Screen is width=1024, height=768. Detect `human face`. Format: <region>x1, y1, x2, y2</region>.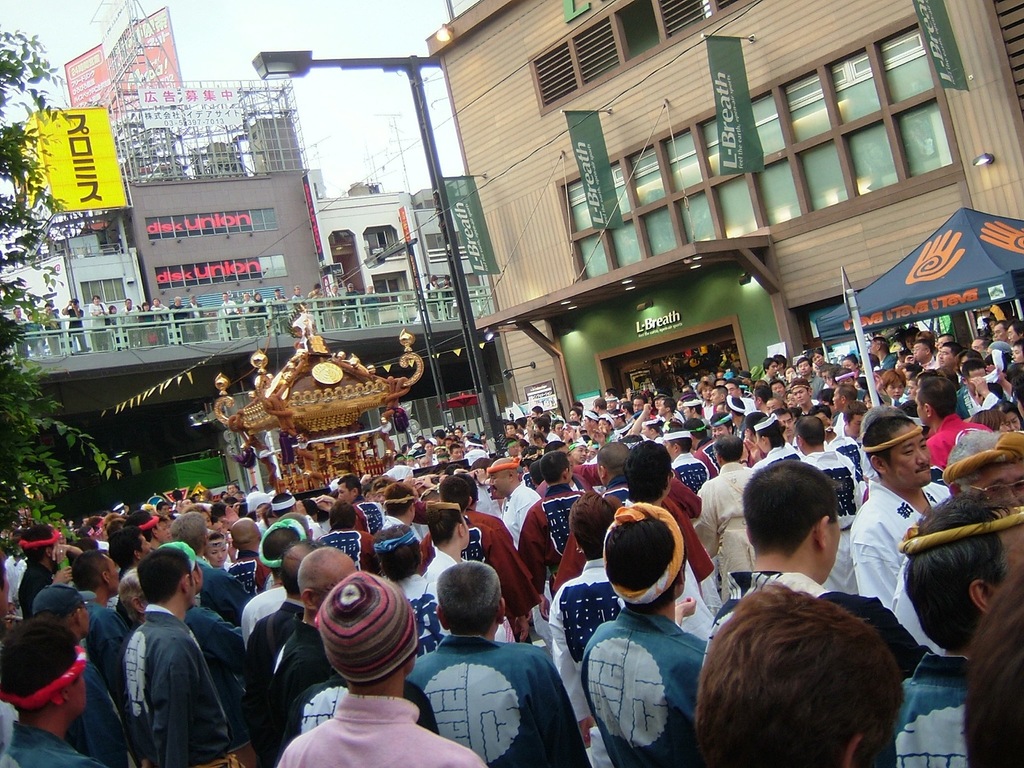
<region>770, 359, 781, 375</region>.
